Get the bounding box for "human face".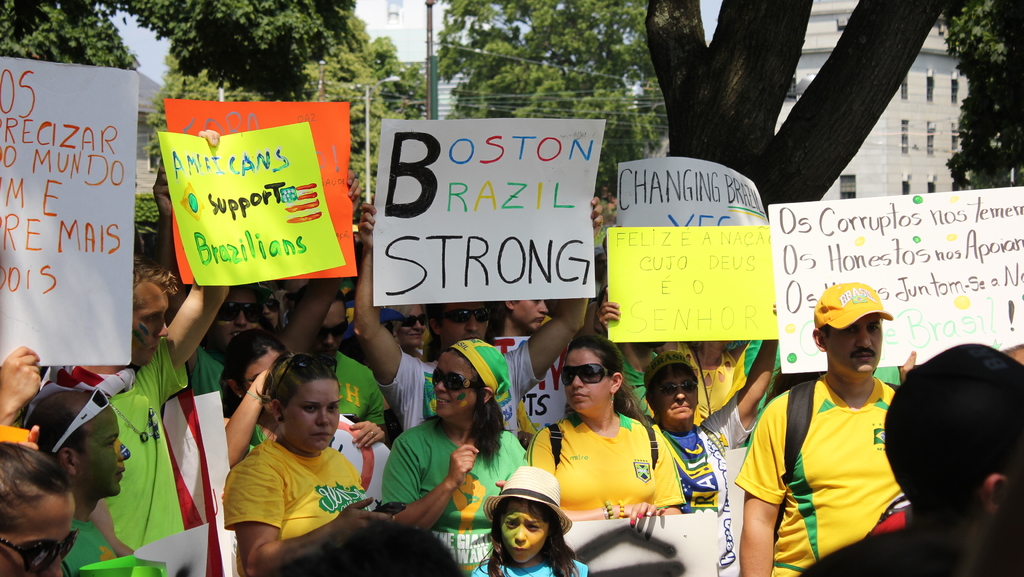
l=0, t=499, r=72, b=576.
